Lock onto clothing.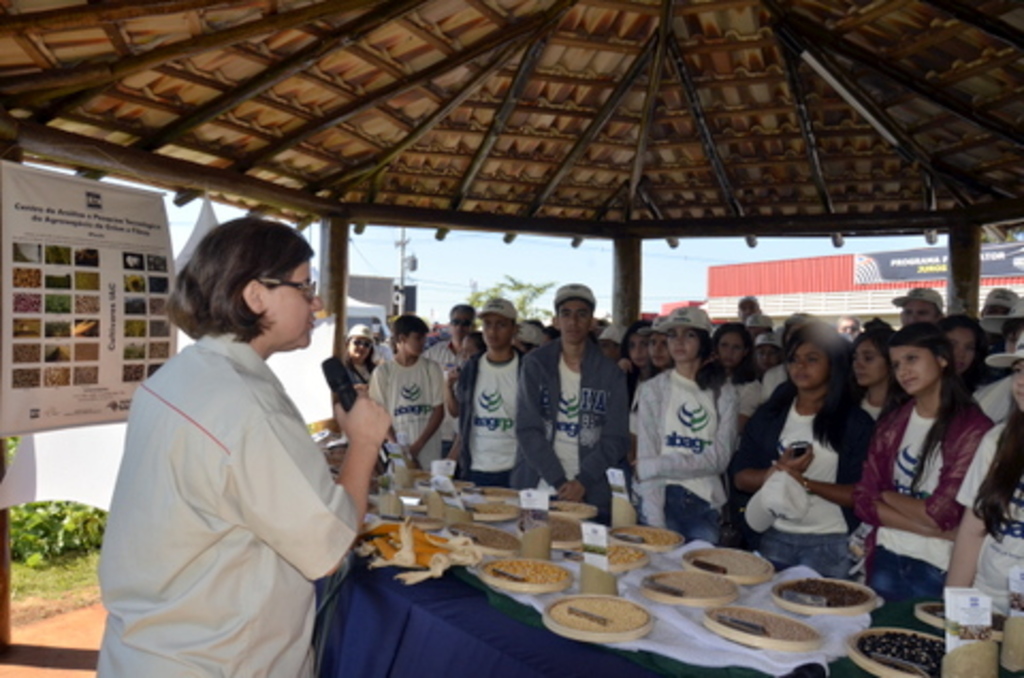
Locked: 951,420,1022,616.
